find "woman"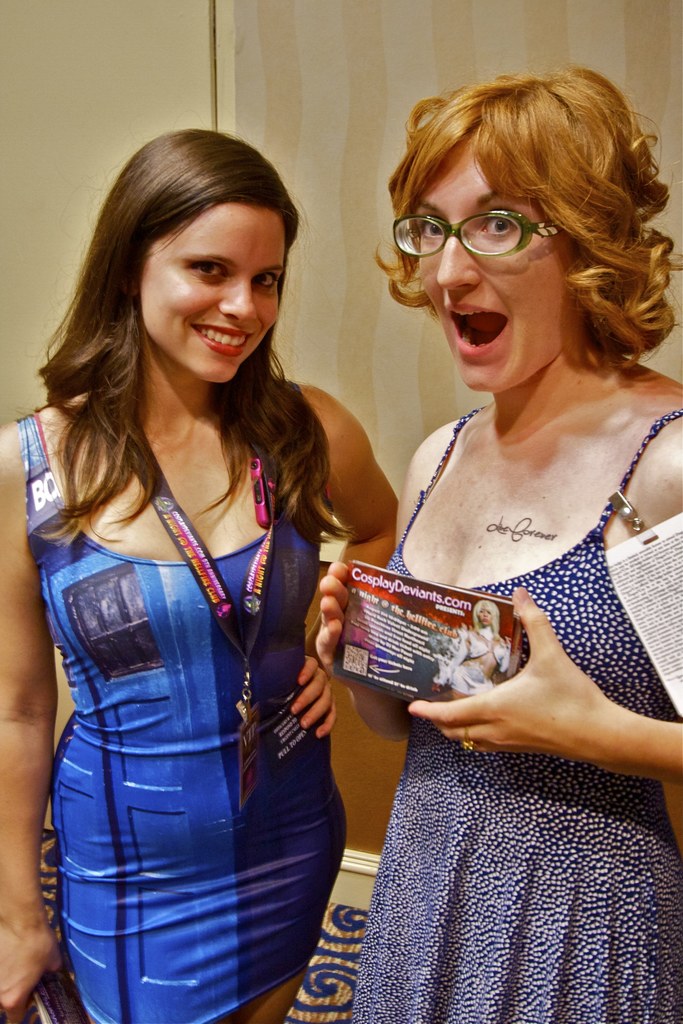
left=0, top=108, right=399, bottom=1023
